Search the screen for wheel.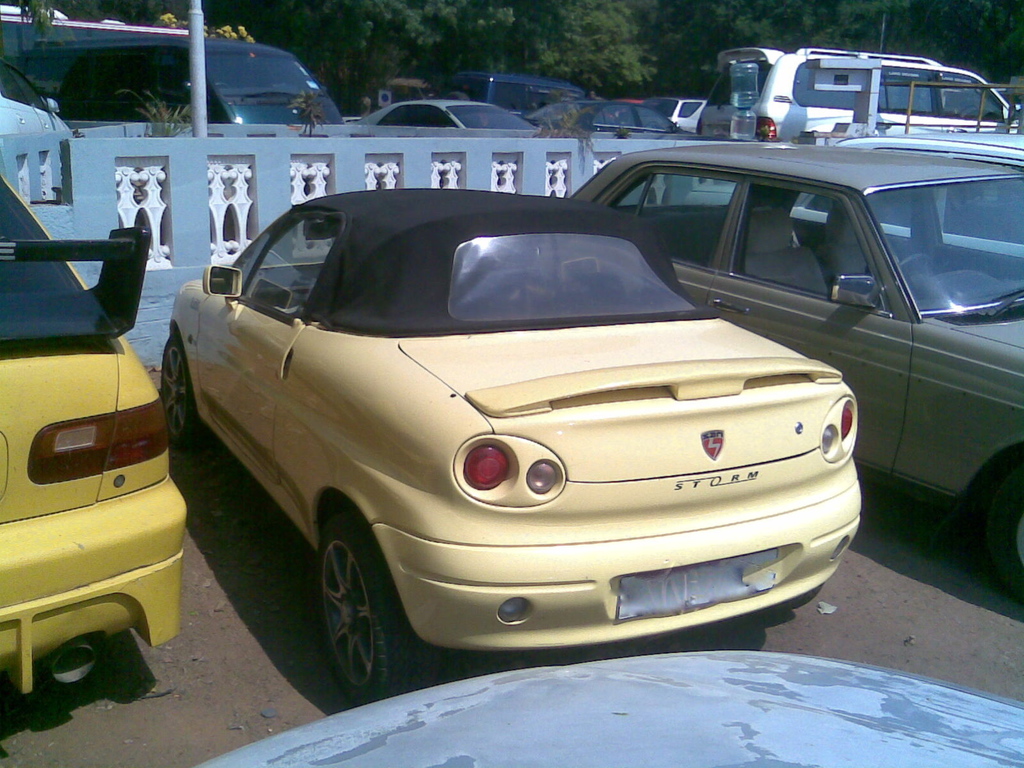
Found at bbox=[291, 513, 414, 701].
